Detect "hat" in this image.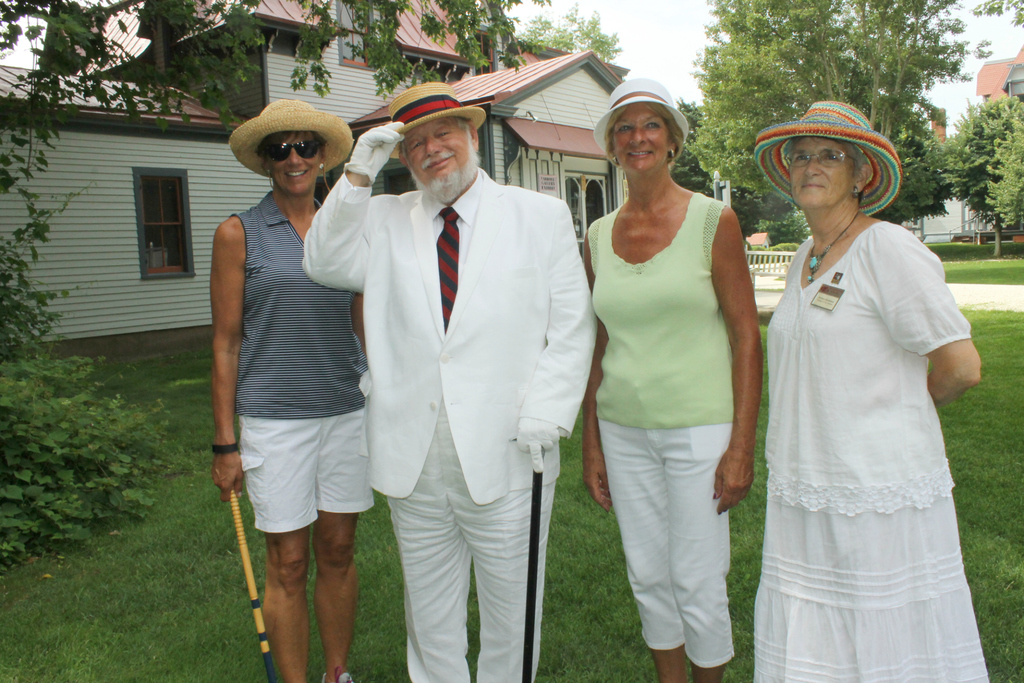
Detection: locate(593, 80, 691, 169).
